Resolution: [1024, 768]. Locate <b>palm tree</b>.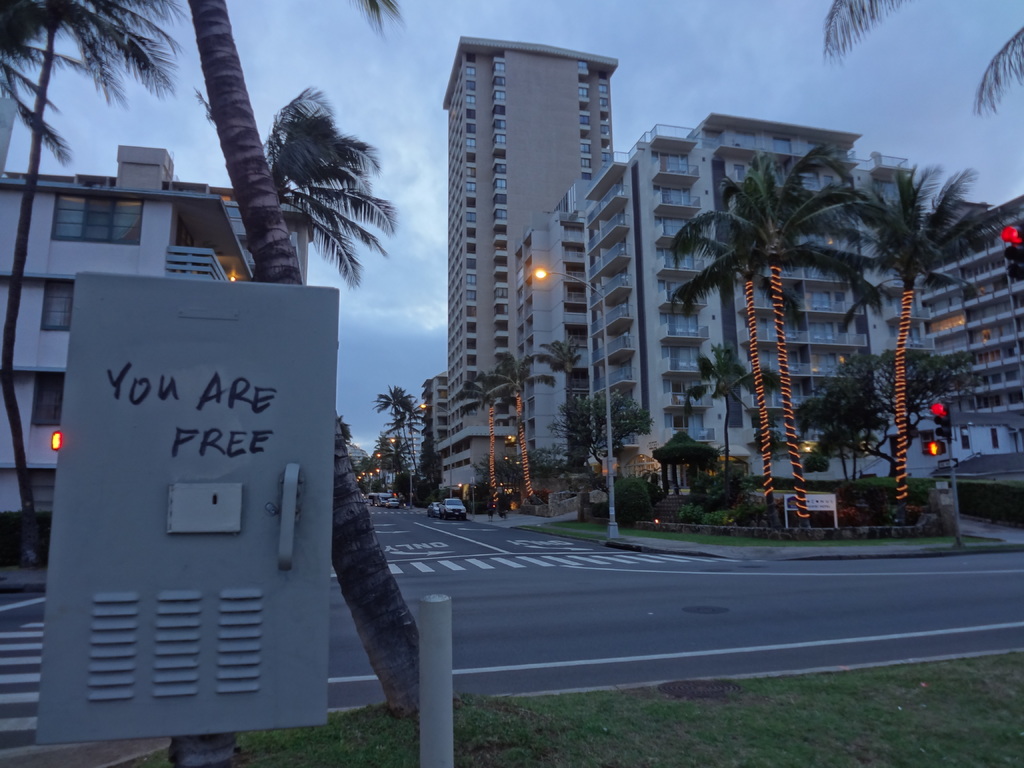
{"x1": 378, "y1": 369, "x2": 415, "y2": 507}.
